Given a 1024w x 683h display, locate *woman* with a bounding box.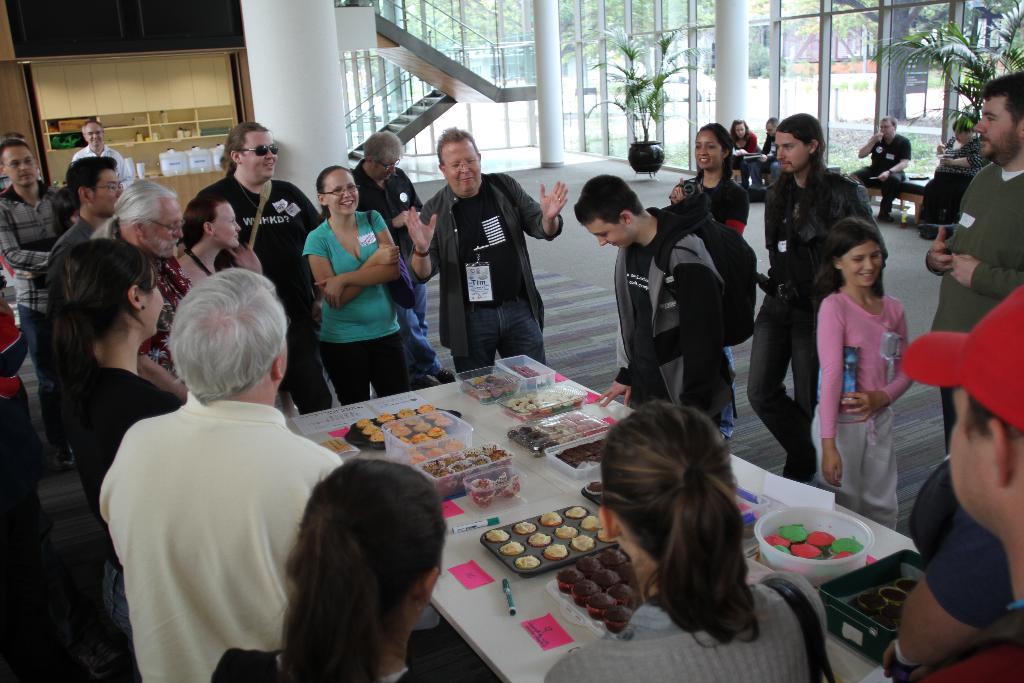
Located: 816/220/918/527.
